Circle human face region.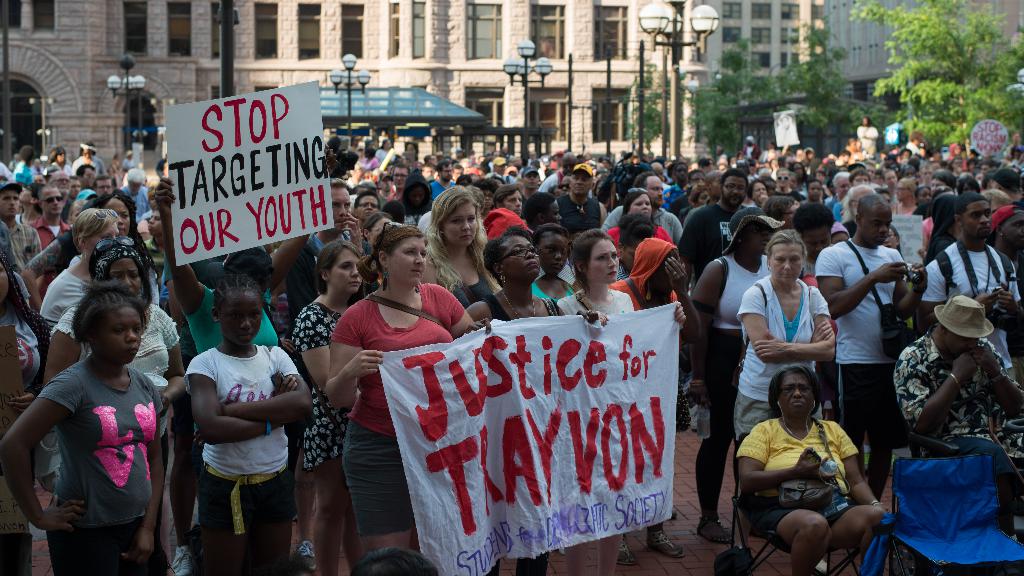
Region: <region>632, 195, 651, 217</region>.
